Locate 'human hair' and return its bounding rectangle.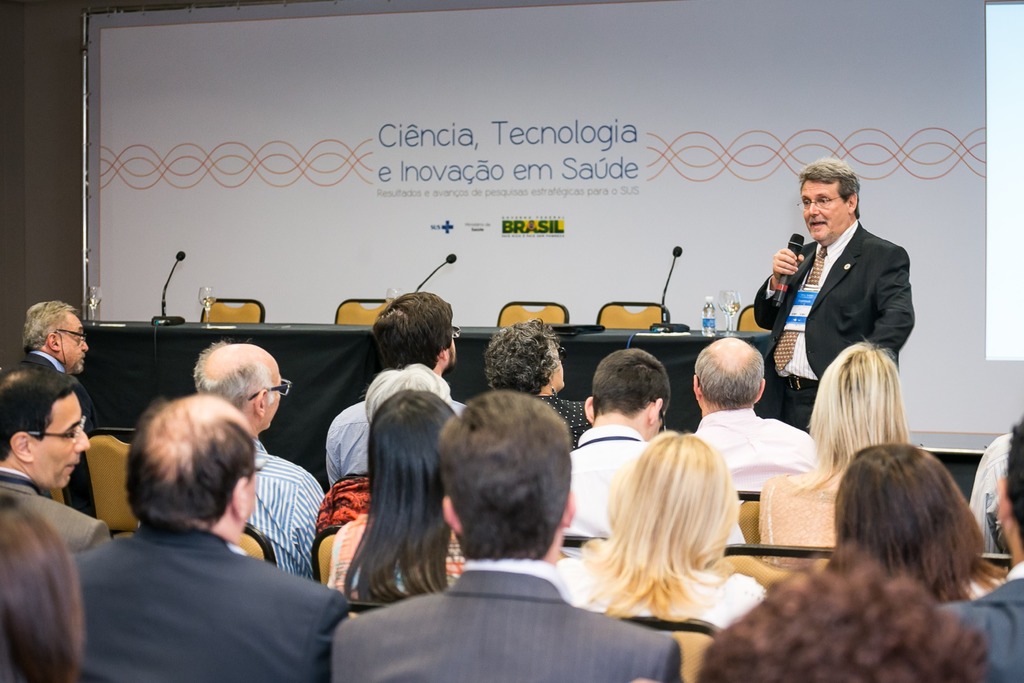
x1=691 y1=340 x2=762 y2=412.
